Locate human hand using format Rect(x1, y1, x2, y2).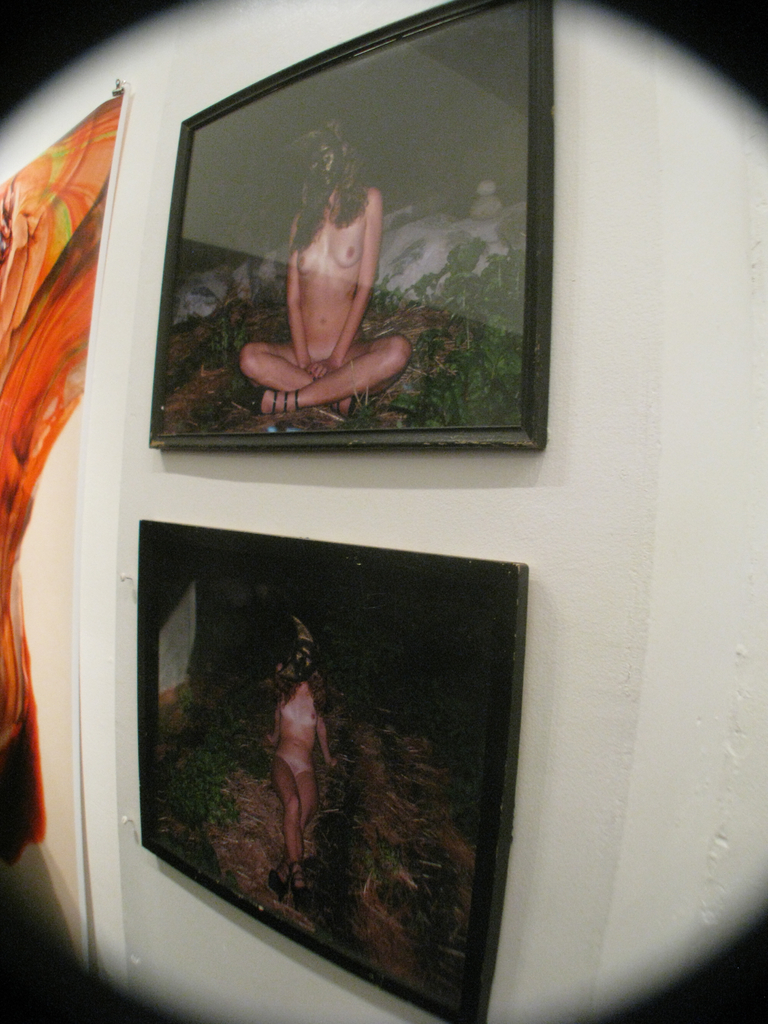
Rect(324, 755, 339, 771).
